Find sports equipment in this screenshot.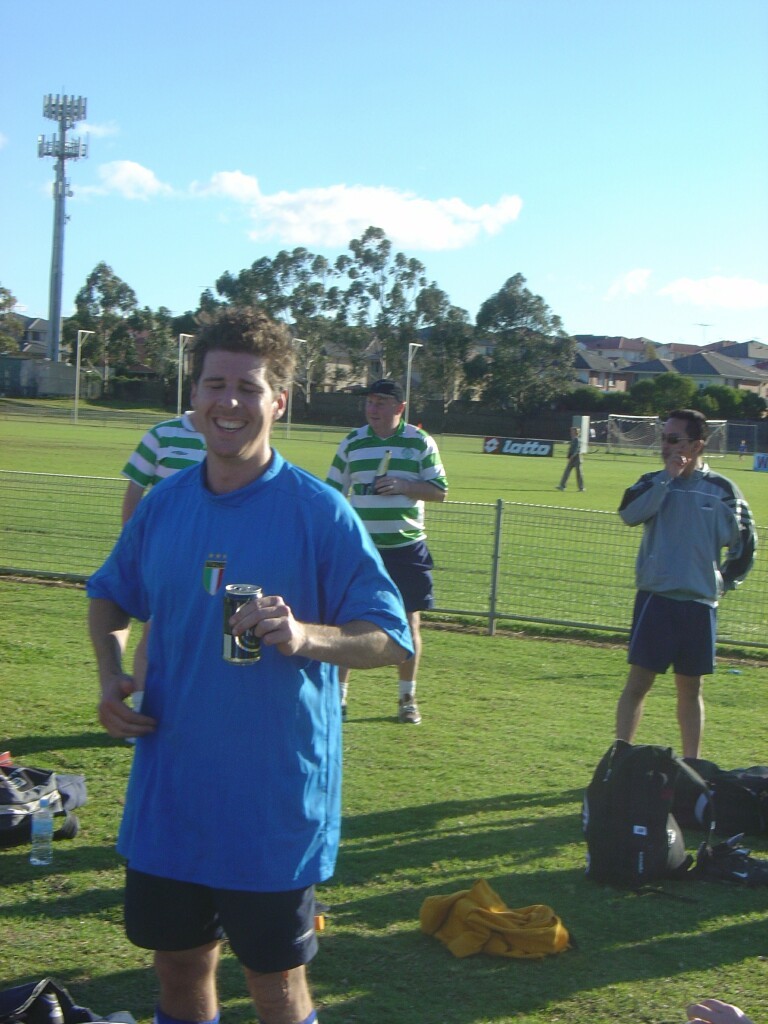
The bounding box for sports equipment is BBox(81, 446, 415, 891).
